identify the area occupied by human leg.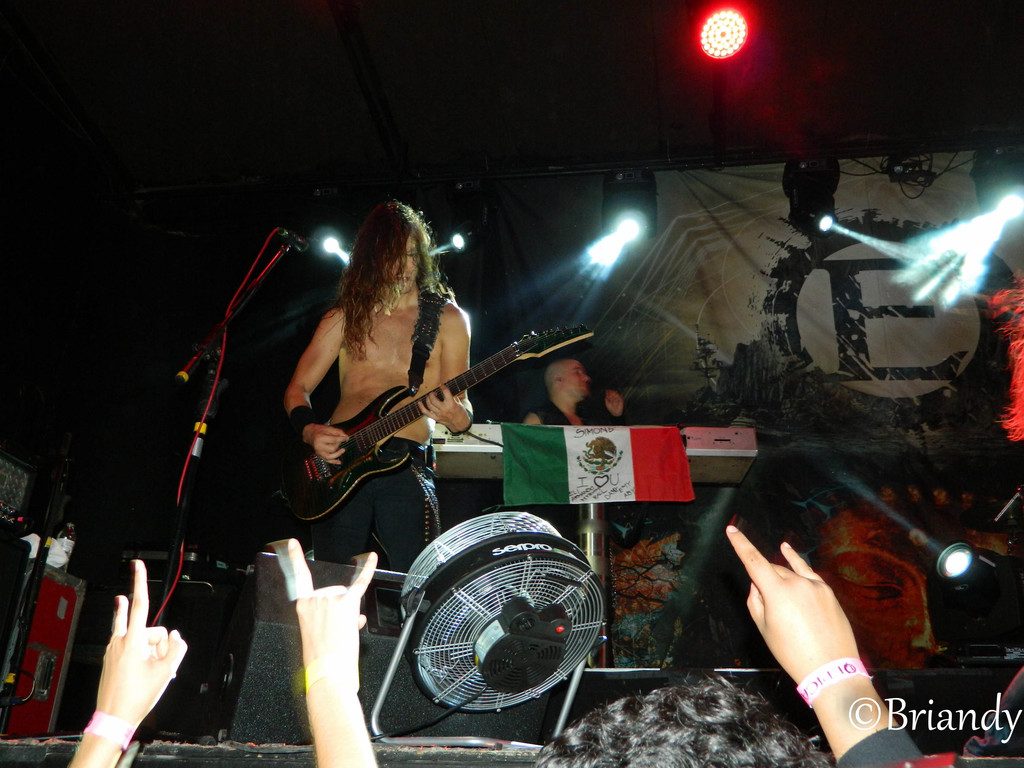
Area: 319 474 378 563.
